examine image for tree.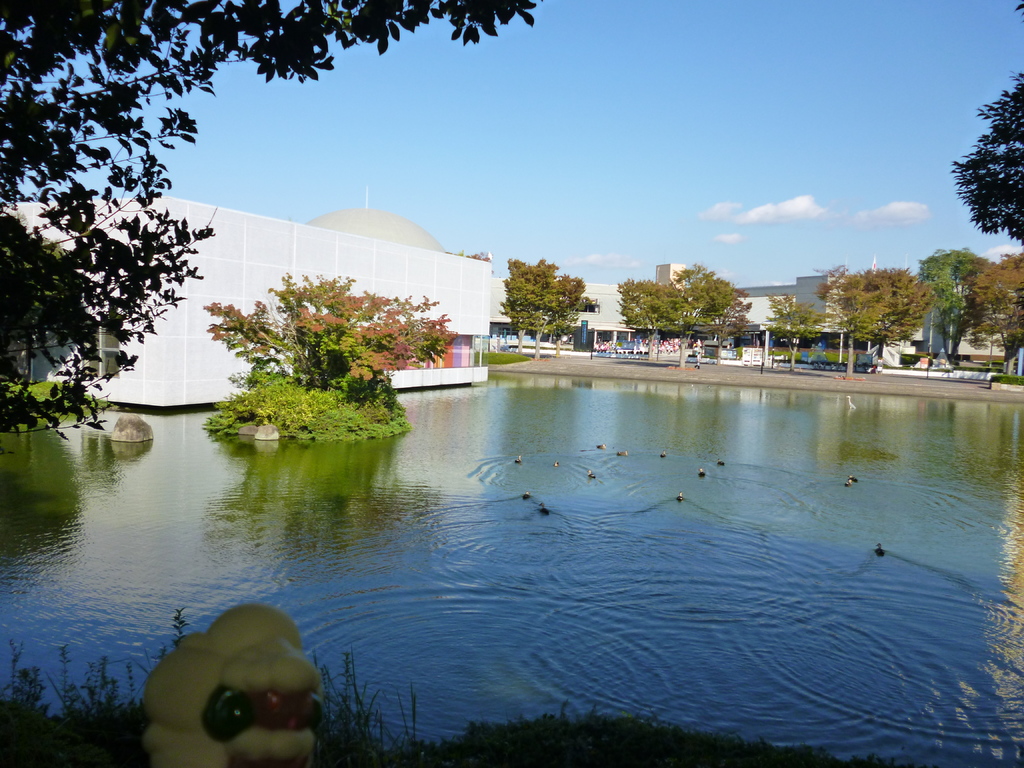
Examination result: 441/252/488/260.
